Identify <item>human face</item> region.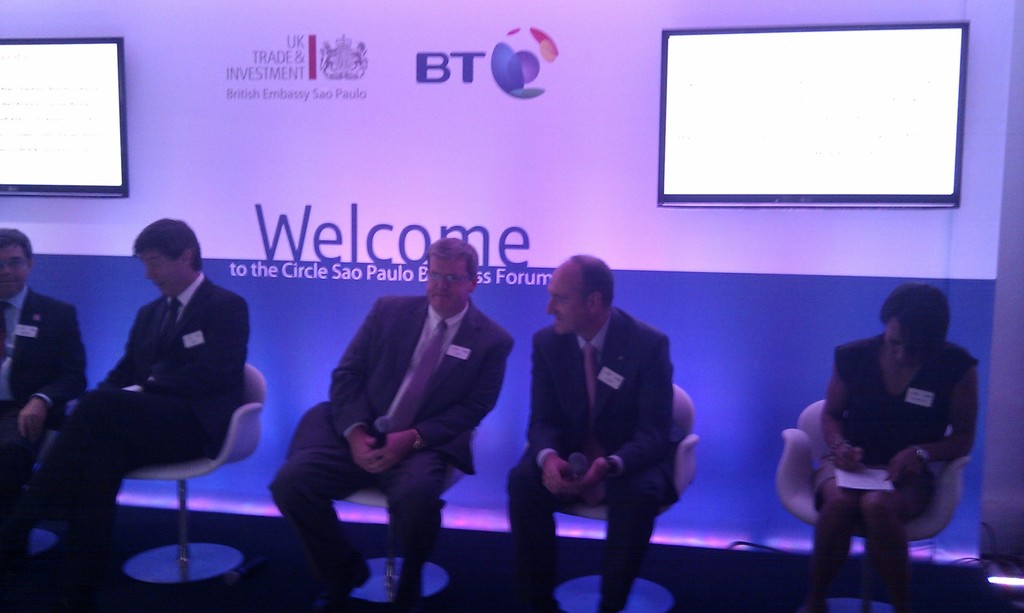
Region: bbox=(883, 315, 927, 373).
